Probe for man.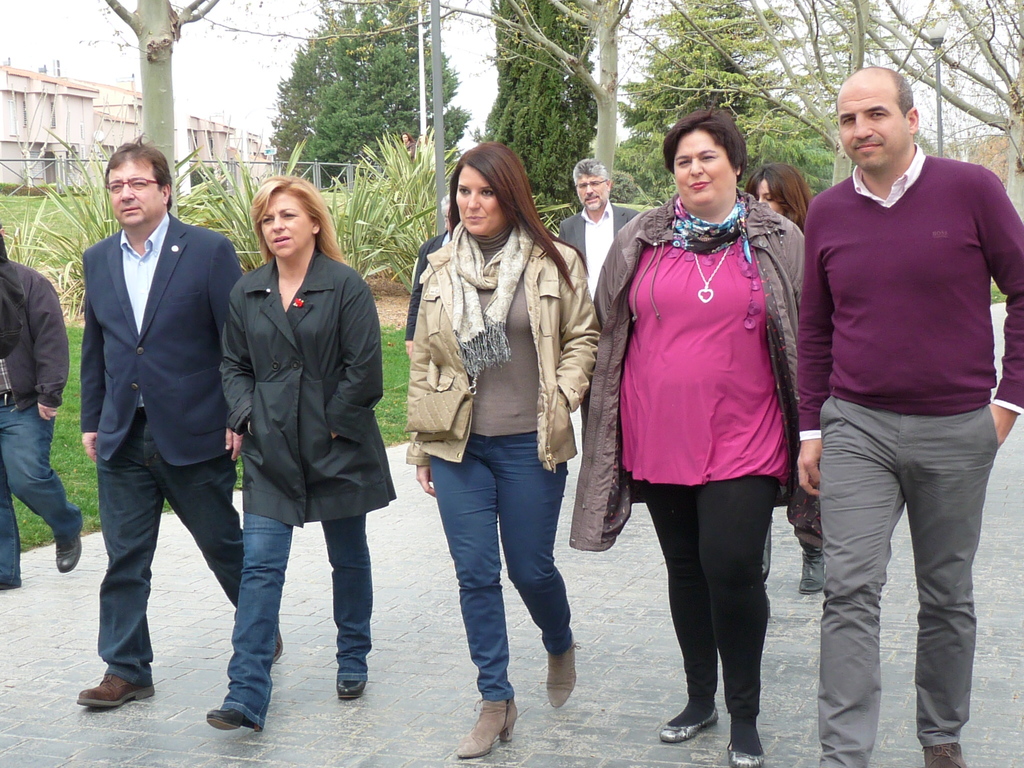
Probe result: bbox(794, 66, 1023, 767).
